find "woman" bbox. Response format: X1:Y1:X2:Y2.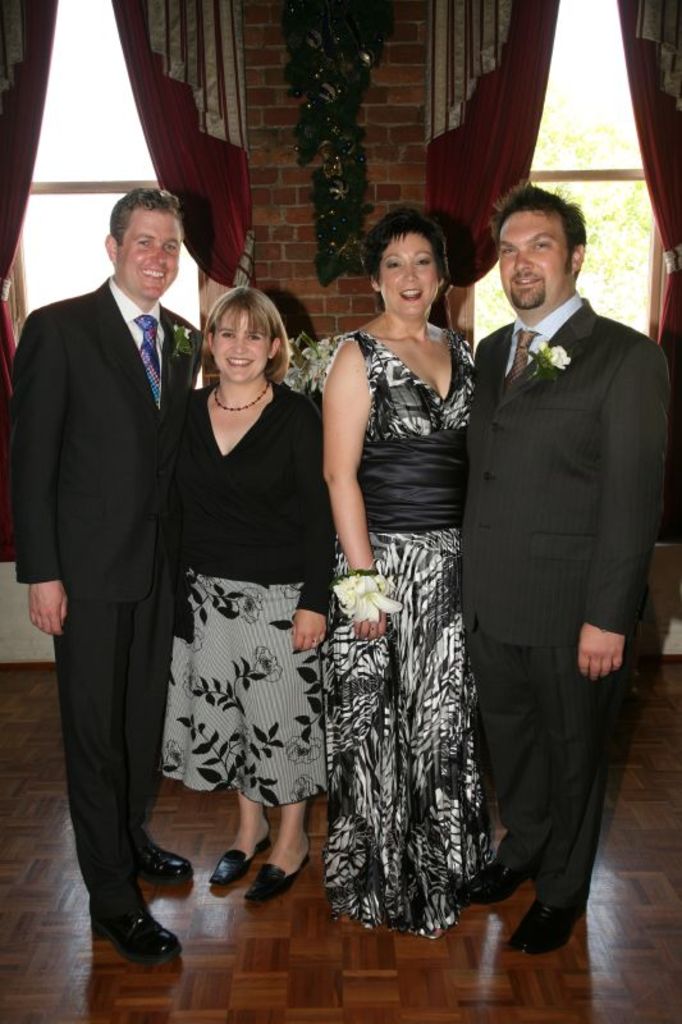
317:204:489:932.
